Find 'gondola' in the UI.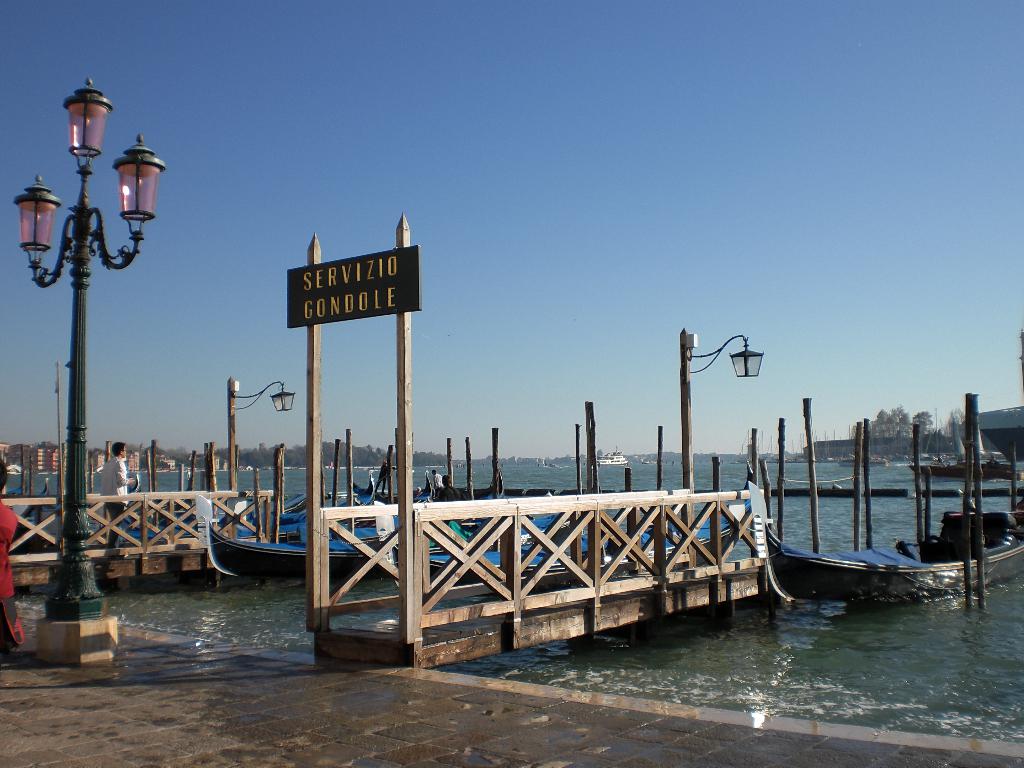
UI element at select_region(17, 477, 52, 504).
